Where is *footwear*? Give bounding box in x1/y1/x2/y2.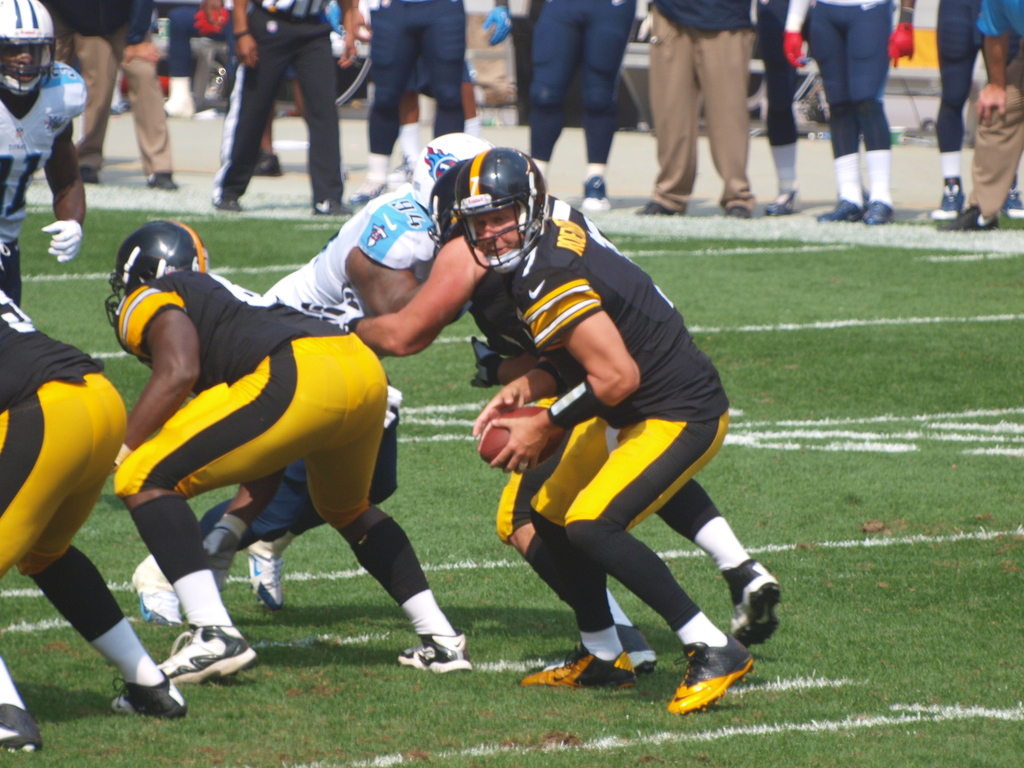
107/668/188/719.
